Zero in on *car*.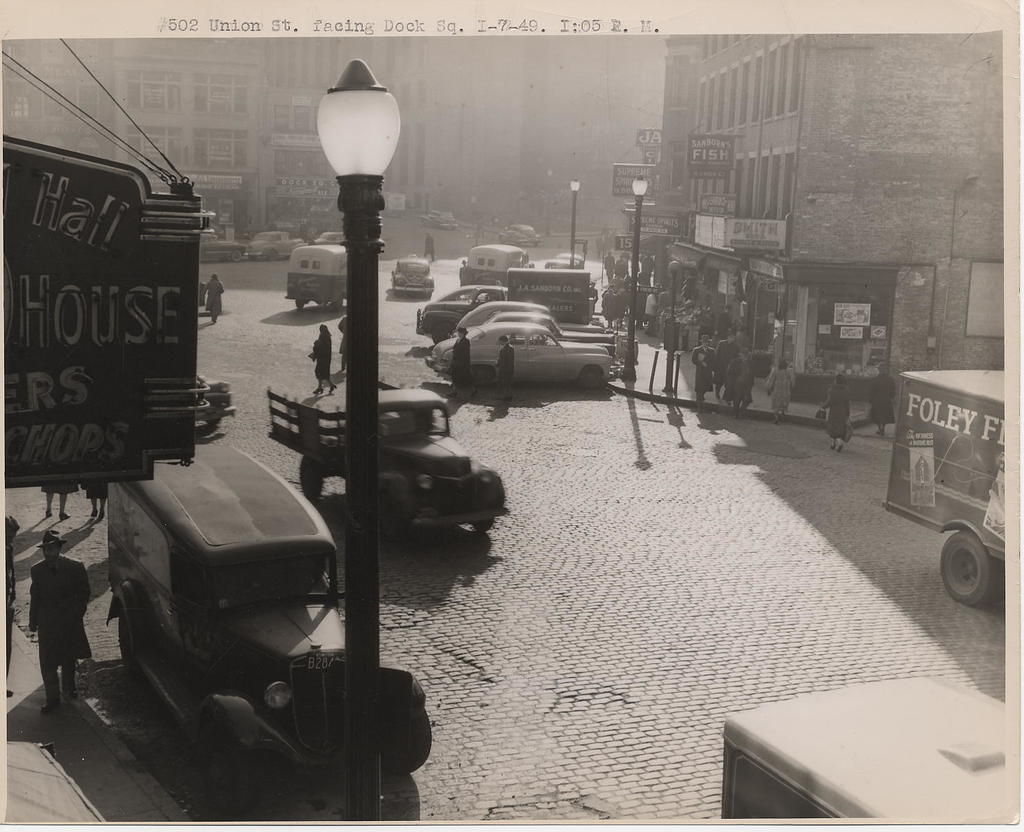
Zeroed in: (416,278,514,347).
